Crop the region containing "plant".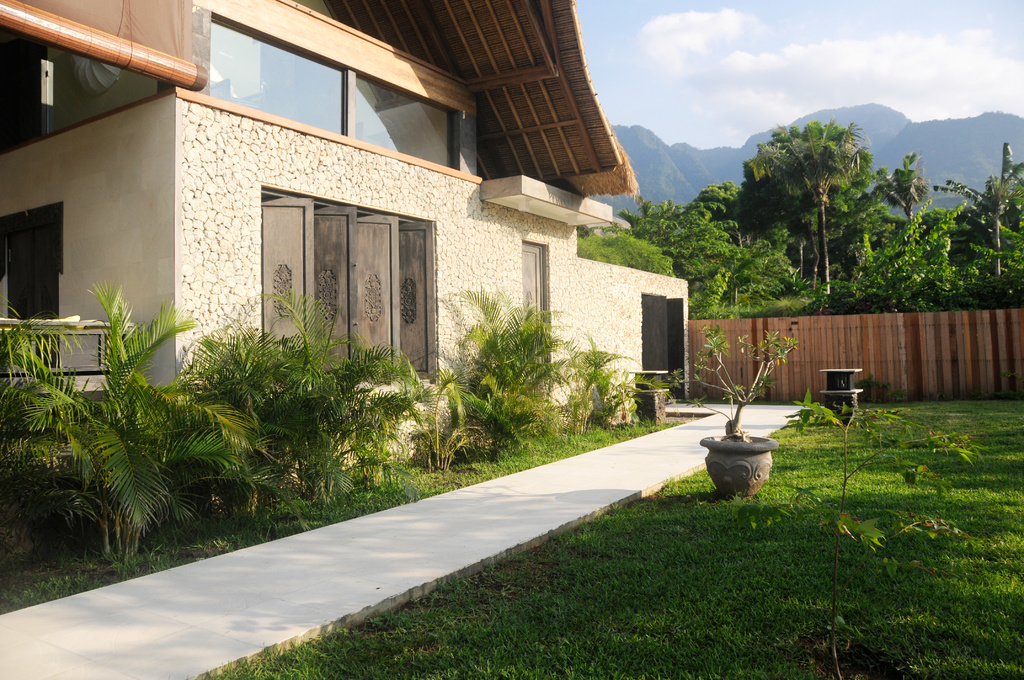
Crop region: {"x1": 557, "y1": 335, "x2": 673, "y2": 435}.
